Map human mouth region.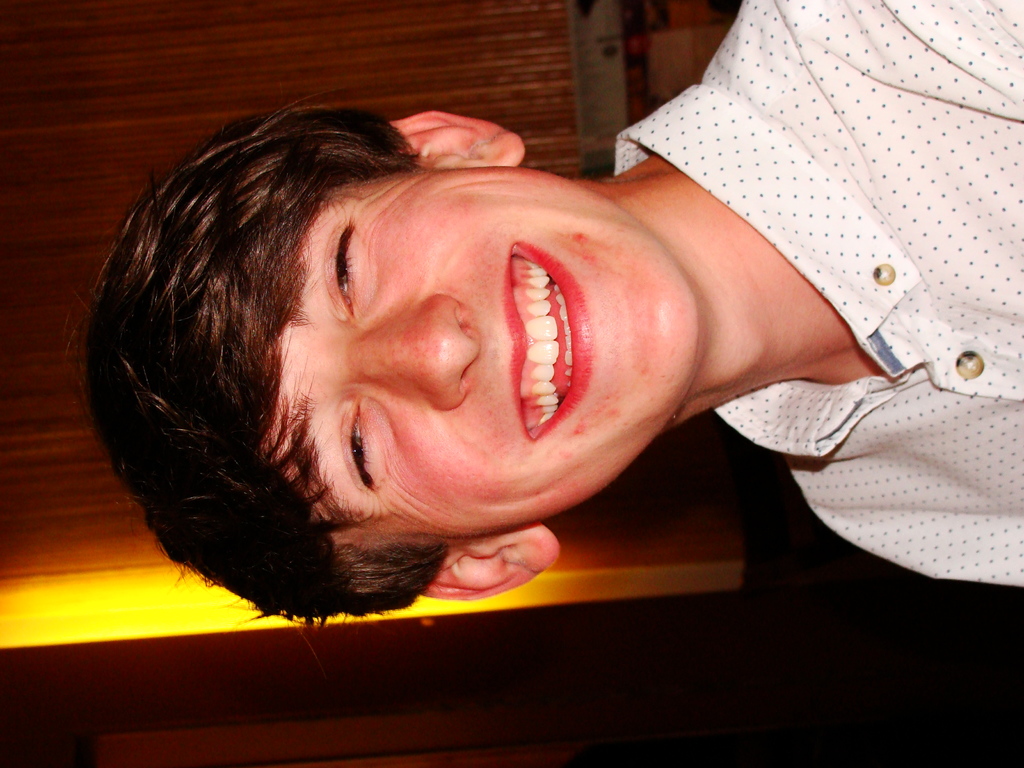
Mapped to detection(512, 237, 591, 440).
